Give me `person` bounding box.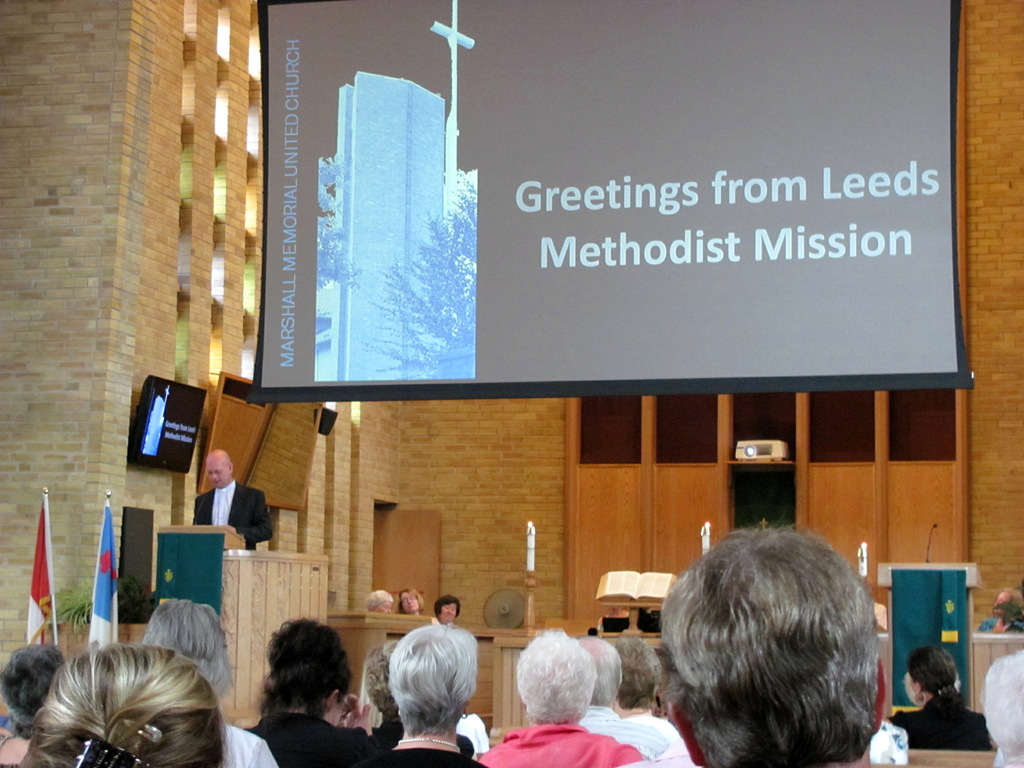
(234,618,386,767).
